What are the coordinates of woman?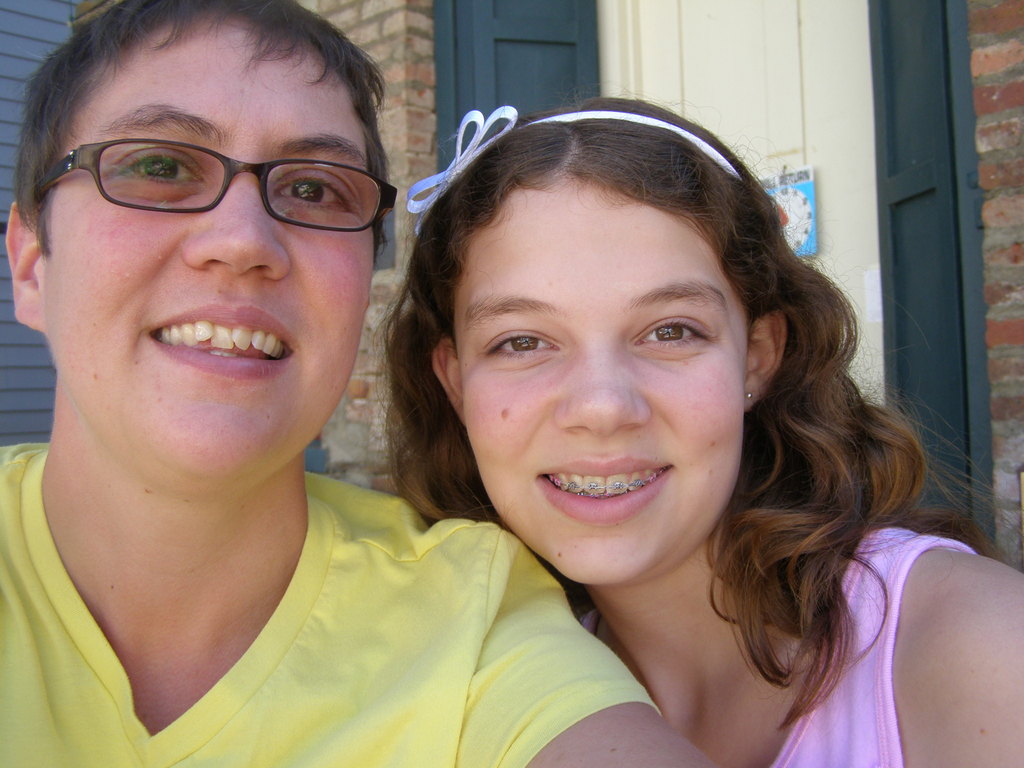
box(413, 93, 1023, 767).
